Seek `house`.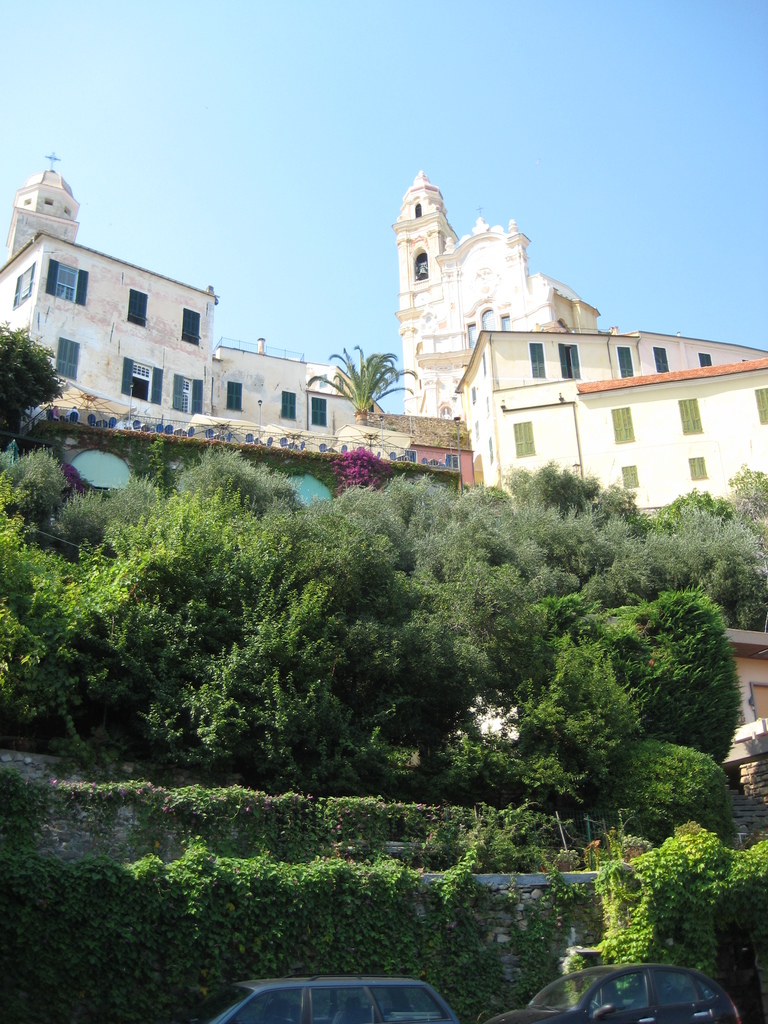
(460, 330, 767, 416).
